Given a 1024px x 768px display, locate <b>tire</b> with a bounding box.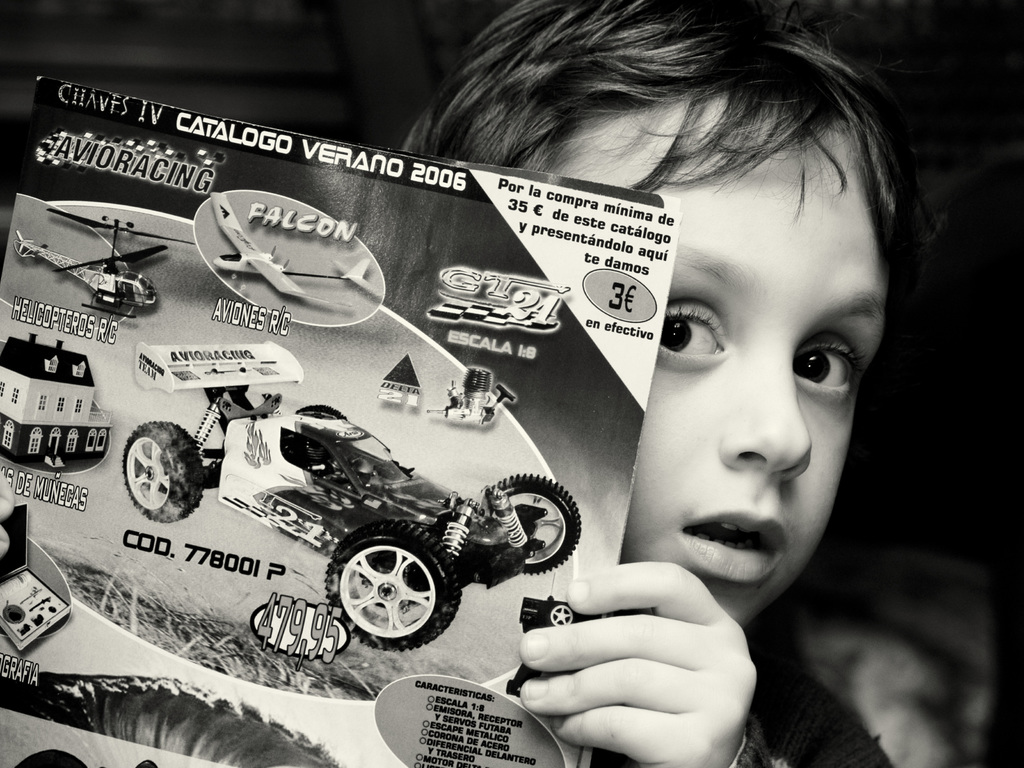
Located: (x1=480, y1=472, x2=582, y2=570).
